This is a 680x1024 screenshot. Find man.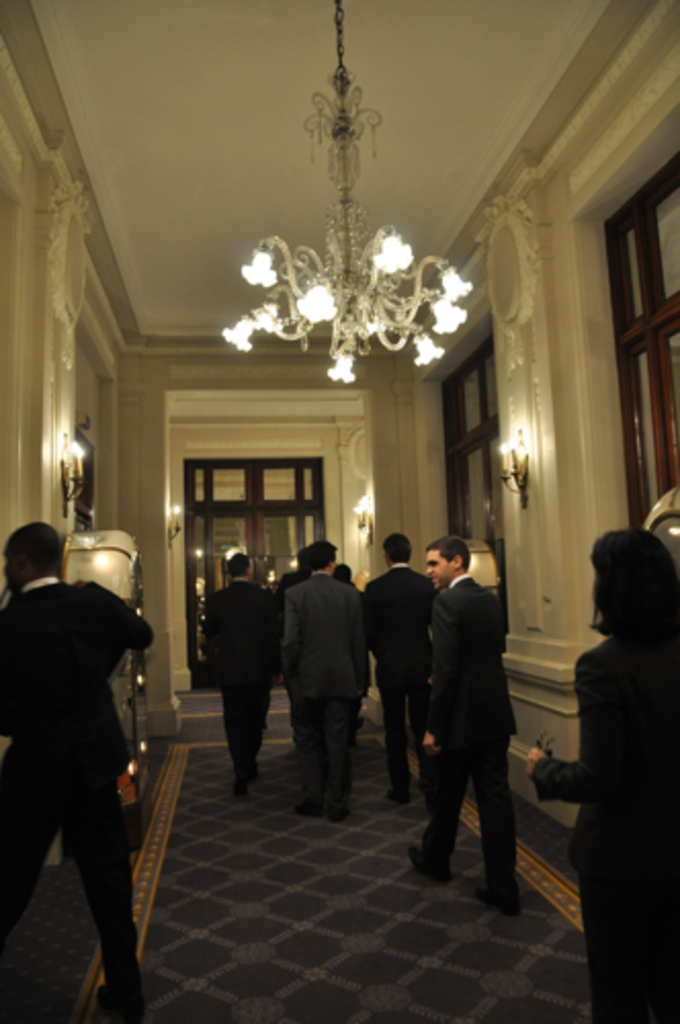
Bounding box: (left=2, top=473, right=182, bottom=1001).
